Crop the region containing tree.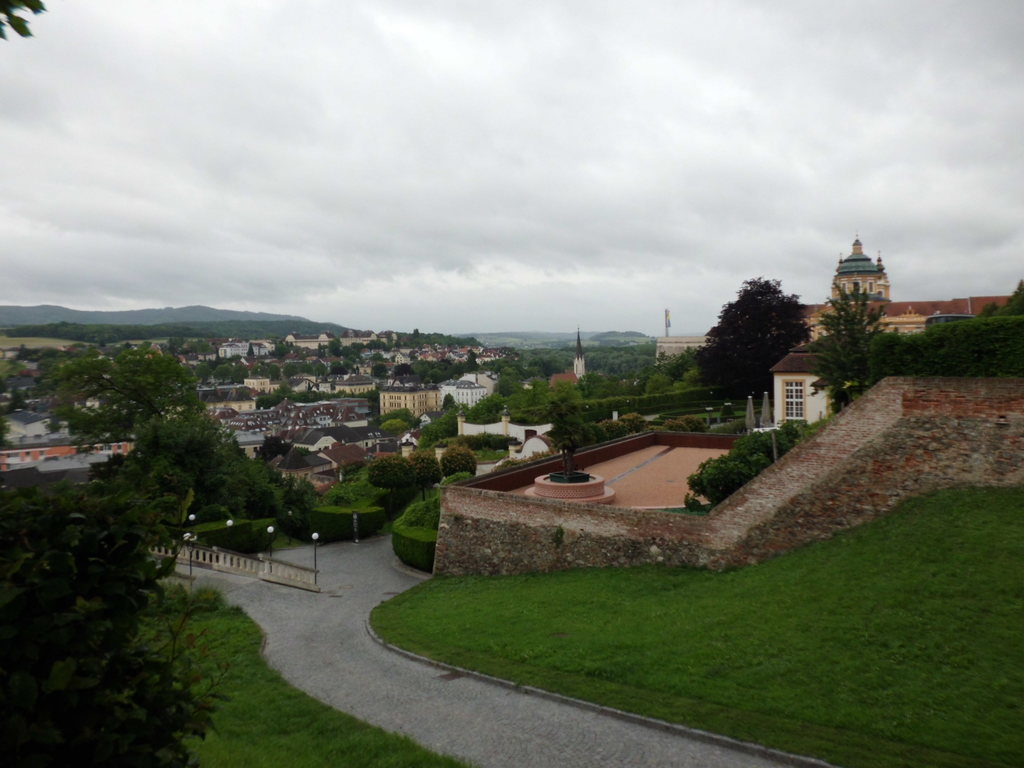
Crop region: rect(439, 446, 477, 479).
